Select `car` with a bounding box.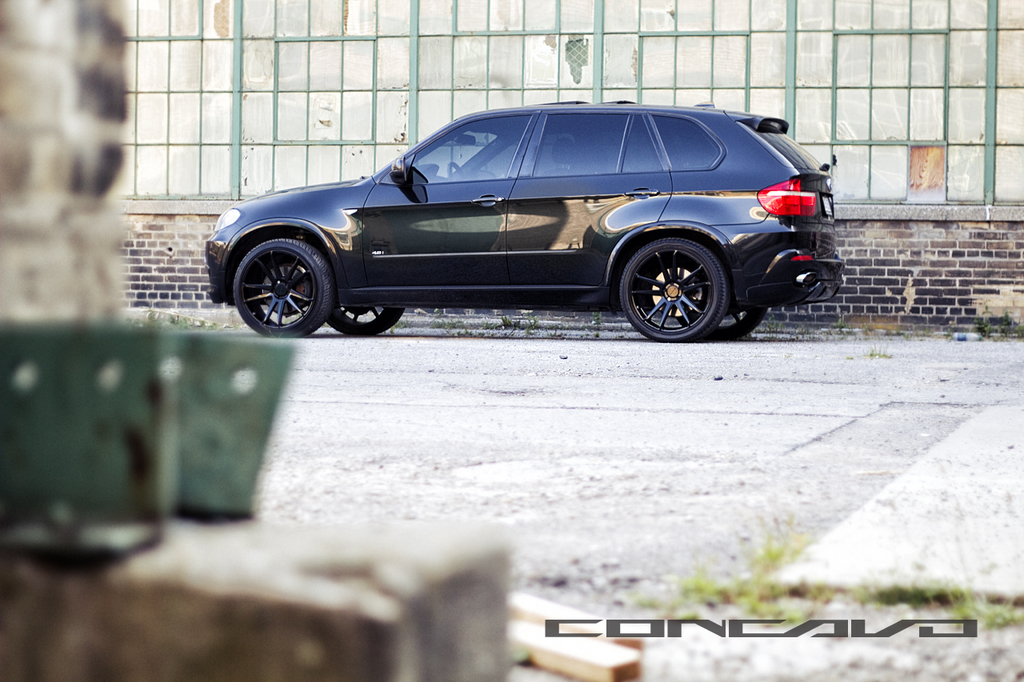
<box>206,99,846,339</box>.
